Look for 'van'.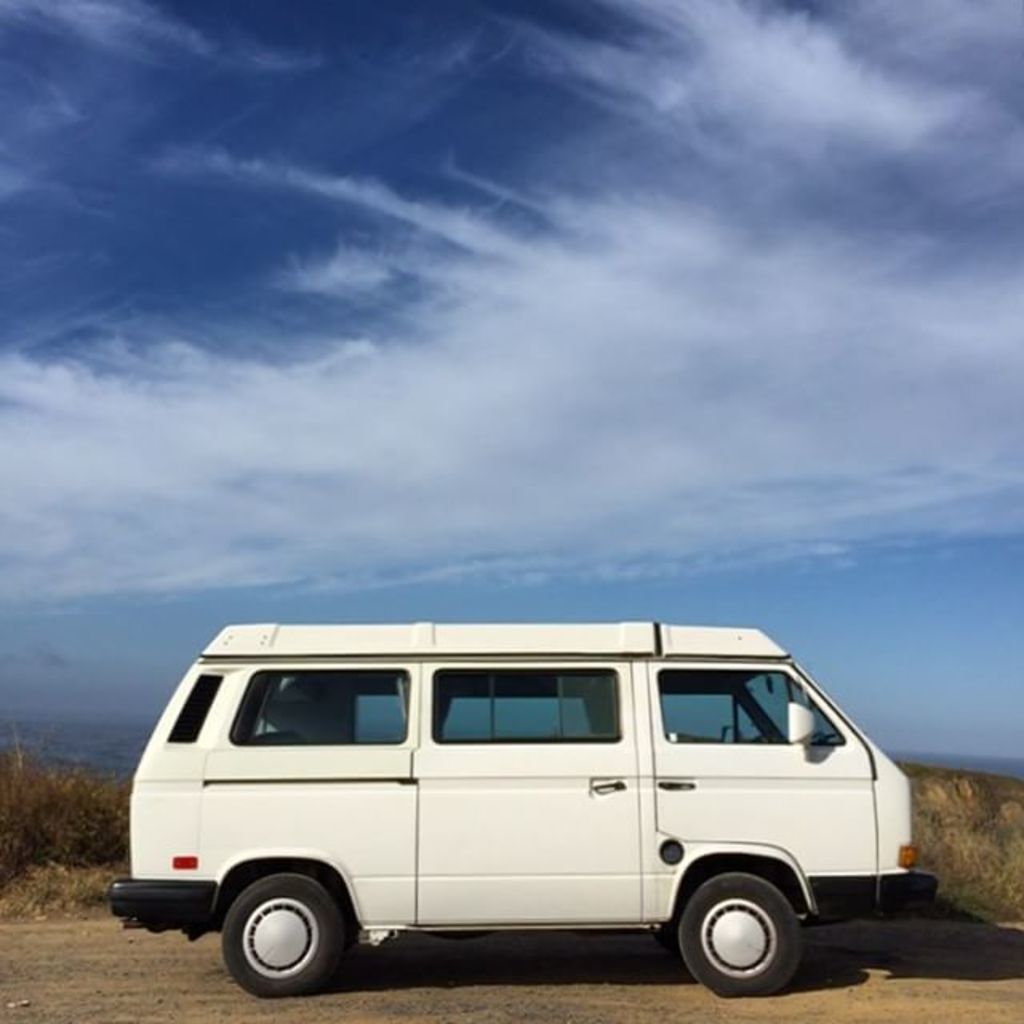
Found: [x1=106, y1=621, x2=944, y2=997].
